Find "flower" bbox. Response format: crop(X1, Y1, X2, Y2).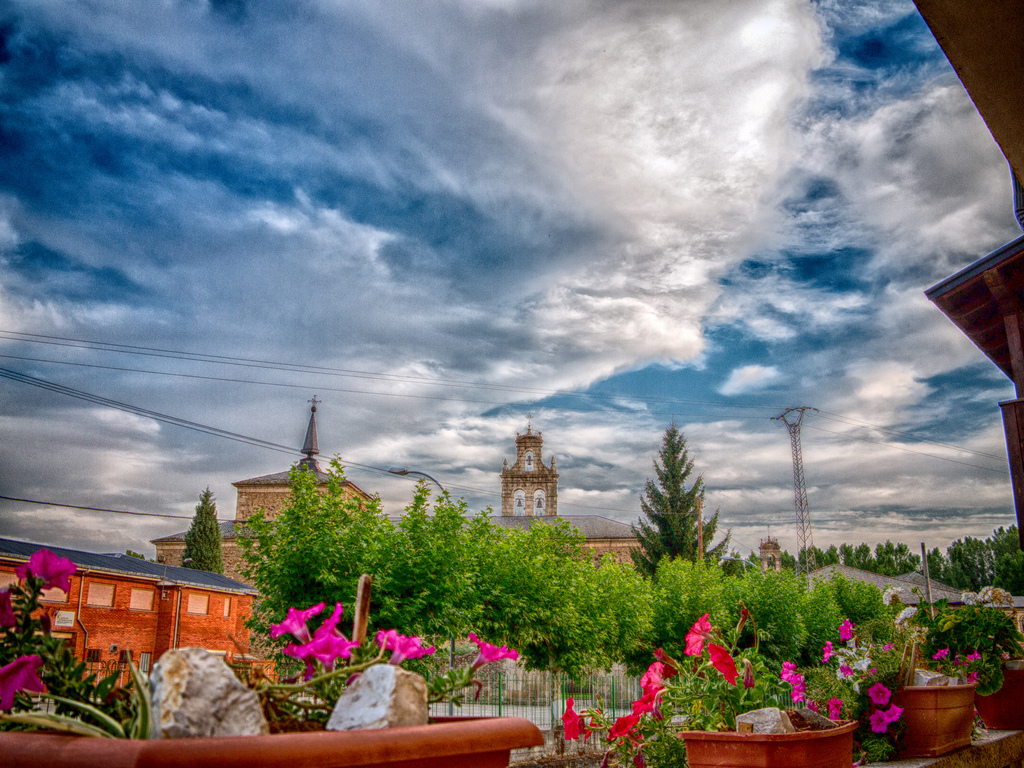
crop(931, 644, 944, 663).
